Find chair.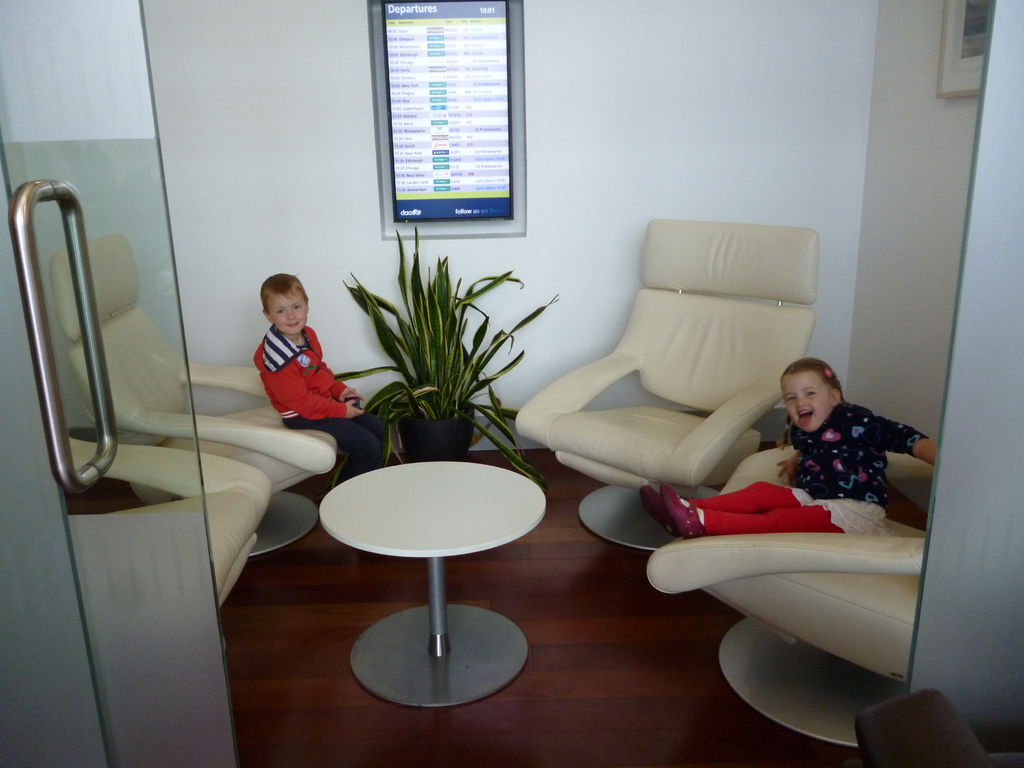
67, 436, 273, 641.
